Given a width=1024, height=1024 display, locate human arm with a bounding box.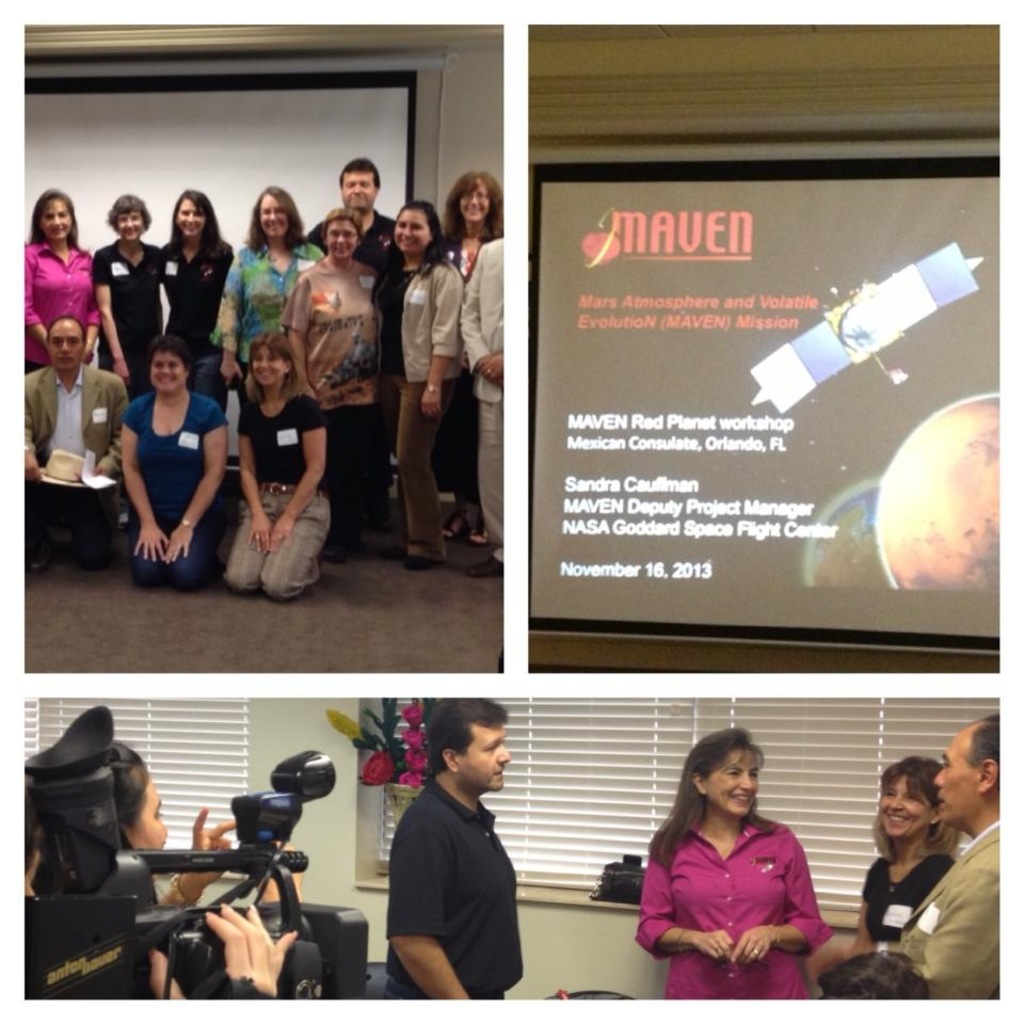
Located: [left=806, top=863, right=878, bottom=975].
